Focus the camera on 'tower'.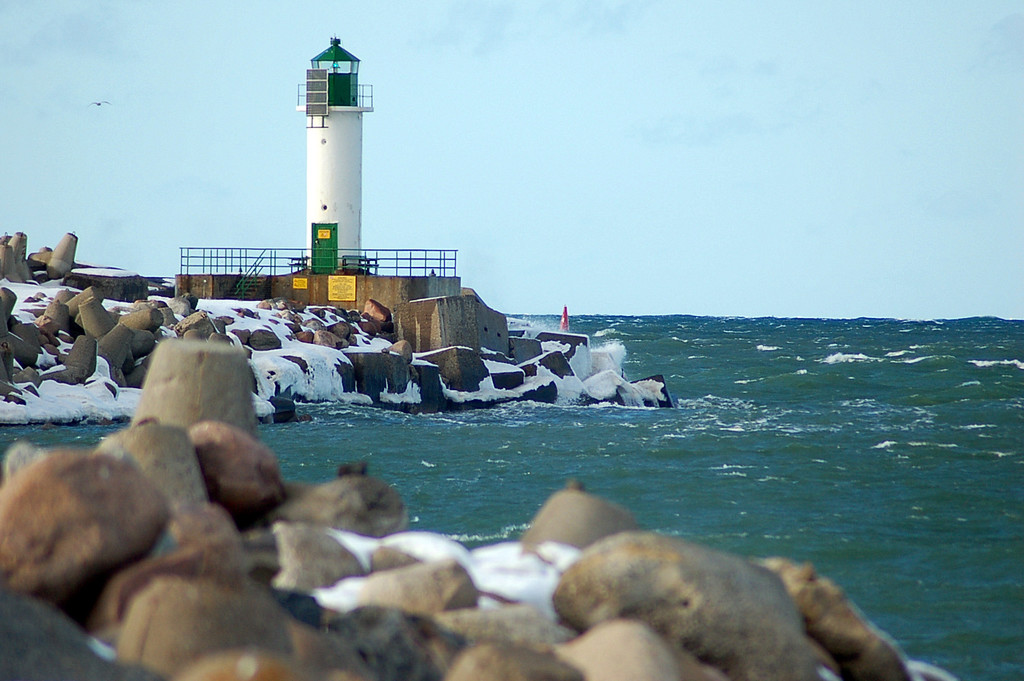
Focus region: [left=274, top=42, right=381, bottom=260].
